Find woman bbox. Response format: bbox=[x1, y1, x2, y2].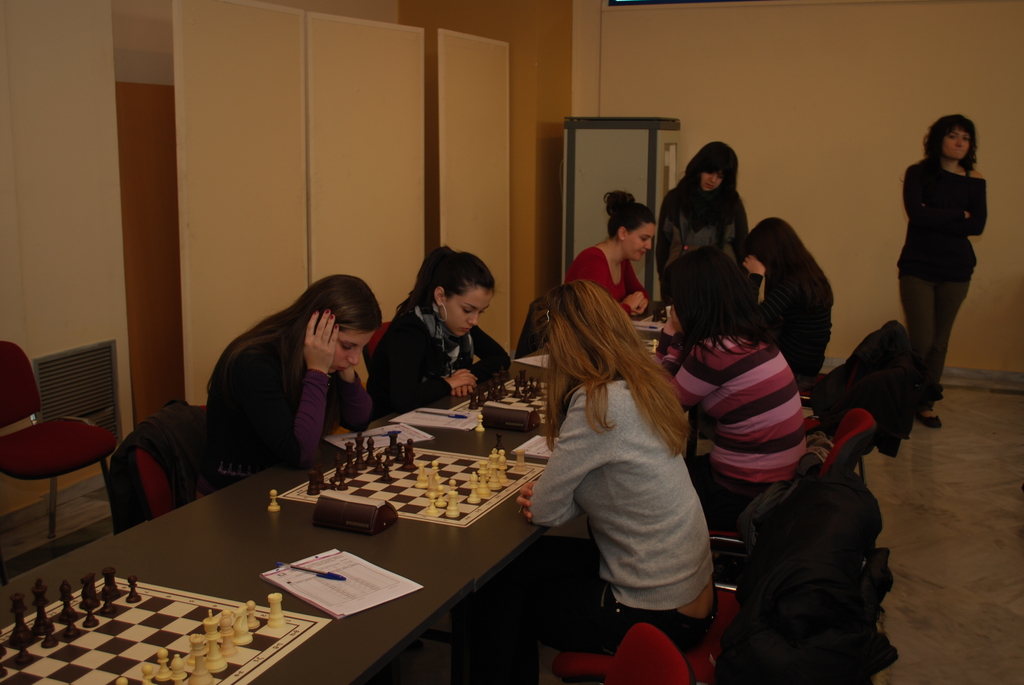
bbox=[188, 269, 383, 497].
